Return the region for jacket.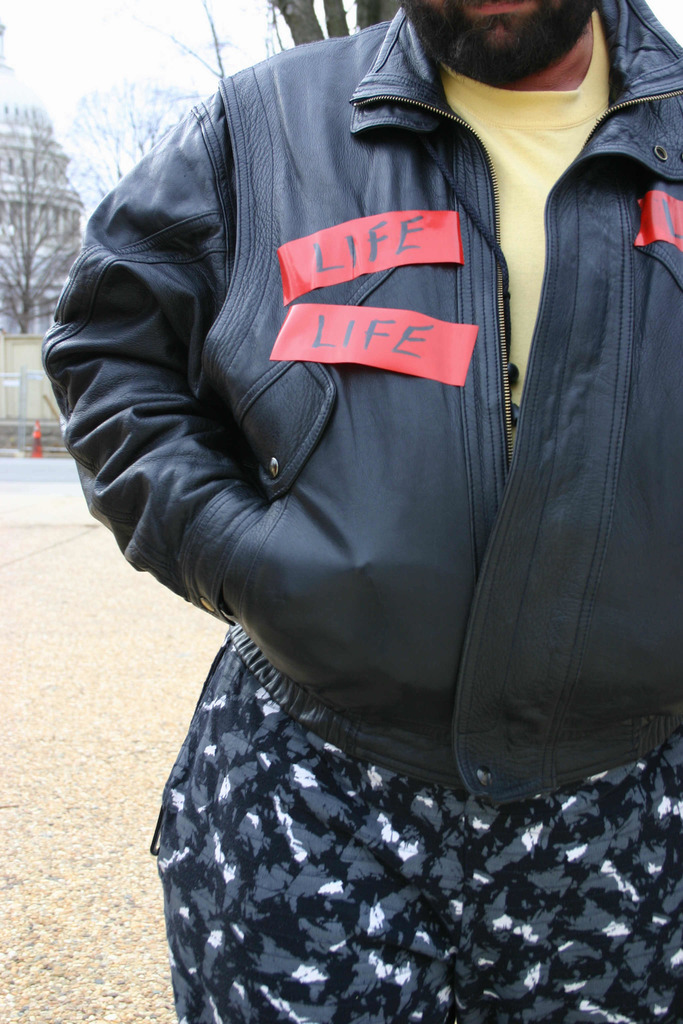
(x1=43, y1=0, x2=682, y2=804).
